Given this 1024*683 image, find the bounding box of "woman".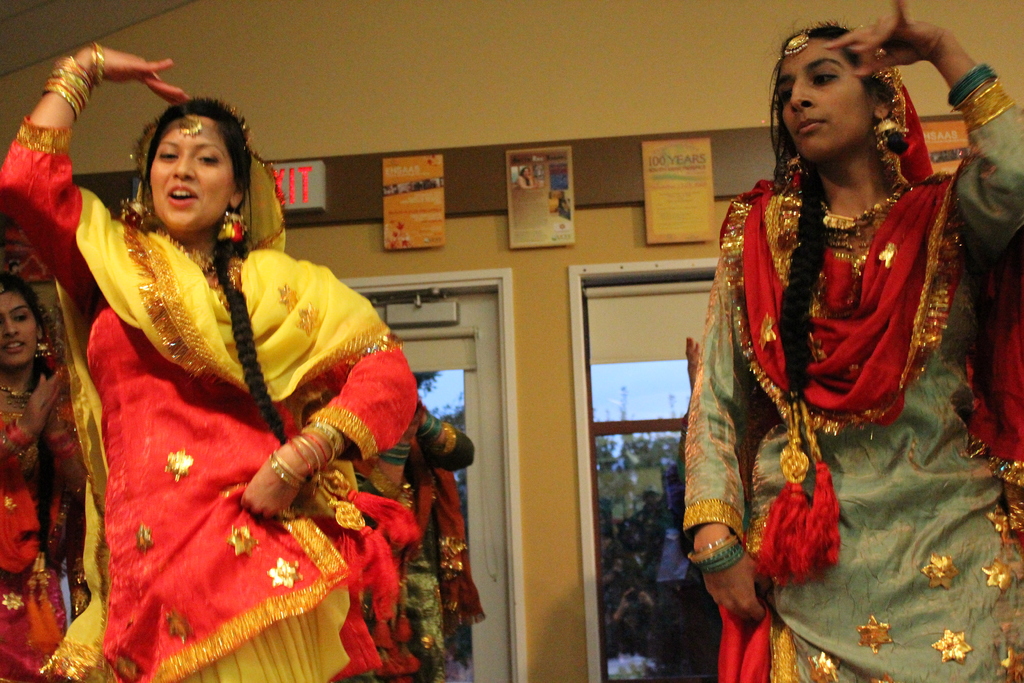
{"left": 678, "top": 0, "right": 1023, "bottom": 682}.
